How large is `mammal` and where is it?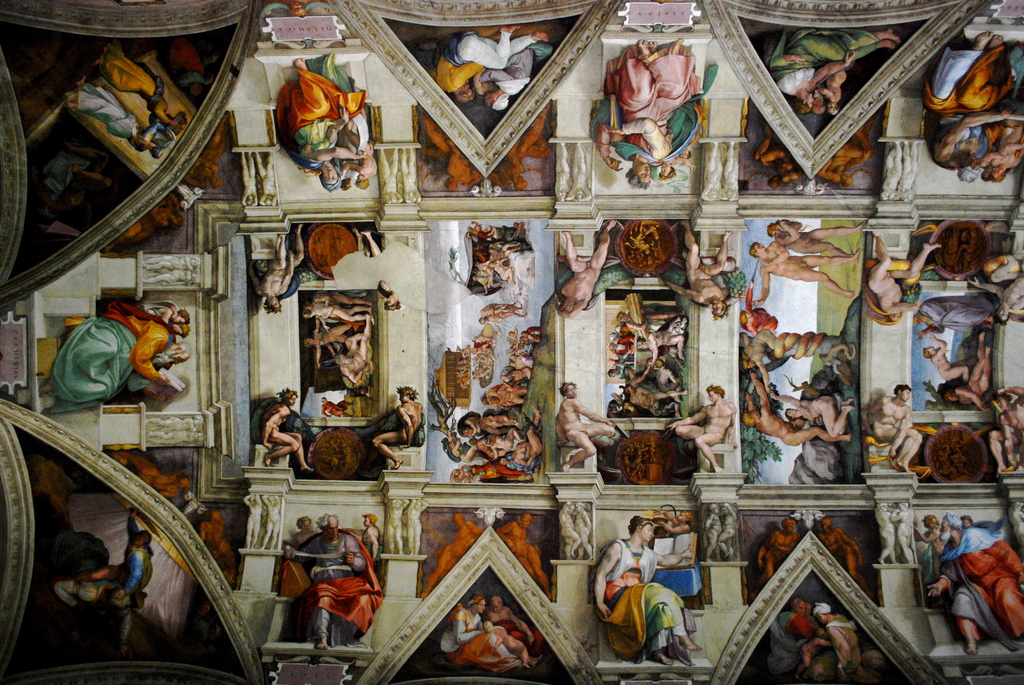
Bounding box: <region>919, 290, 992, 343</region>.
